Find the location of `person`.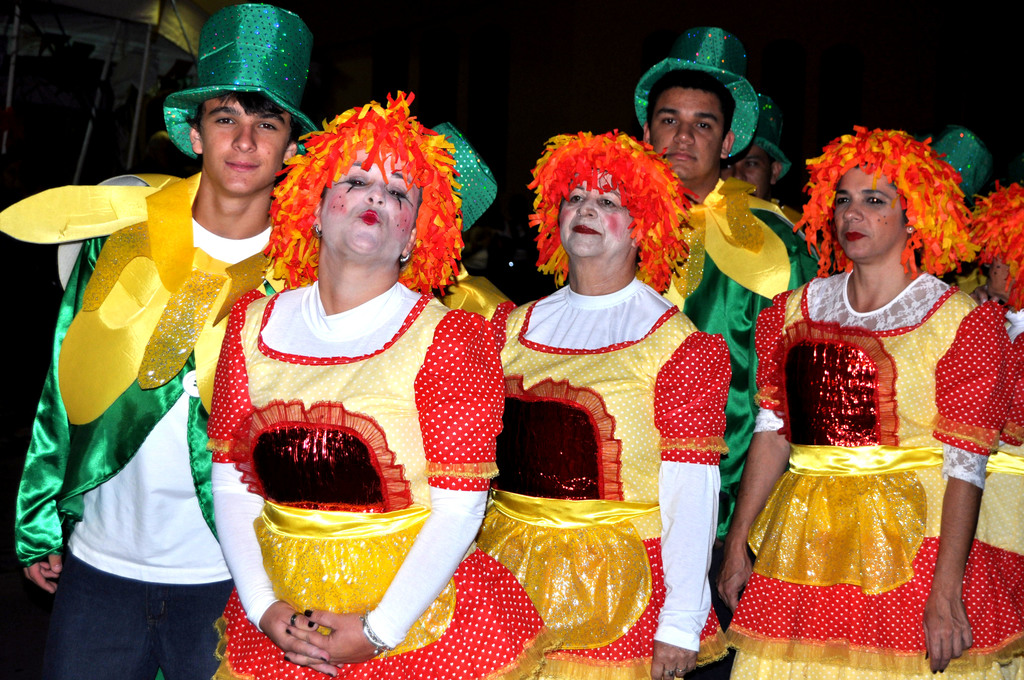
Location: [717,112,1023,679].
